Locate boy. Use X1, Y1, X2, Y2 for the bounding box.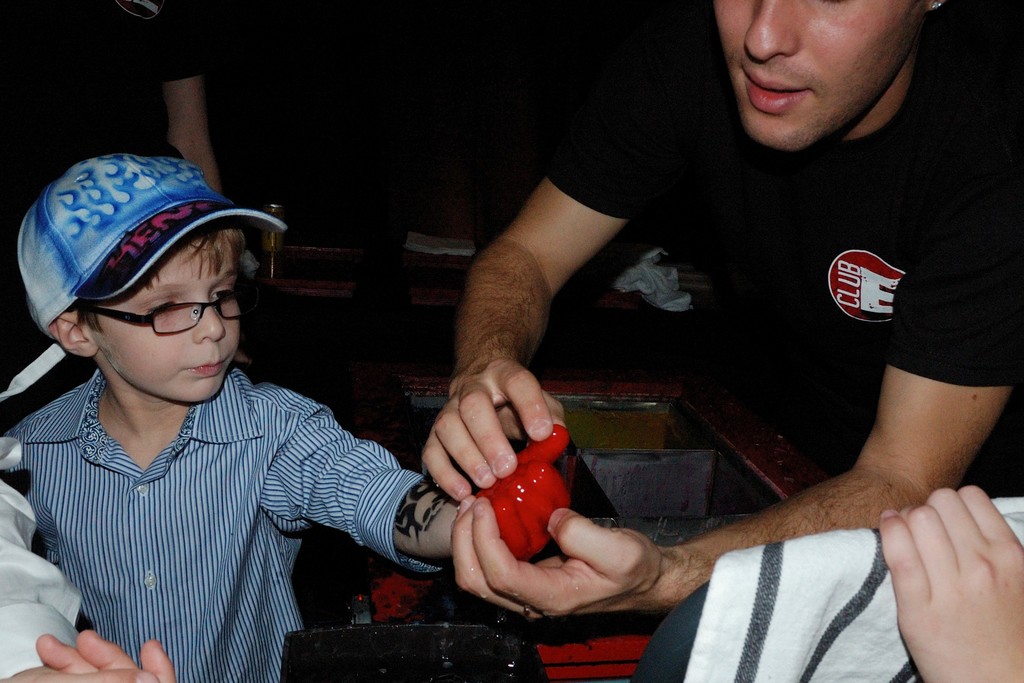
3, 152, 574, 682.
